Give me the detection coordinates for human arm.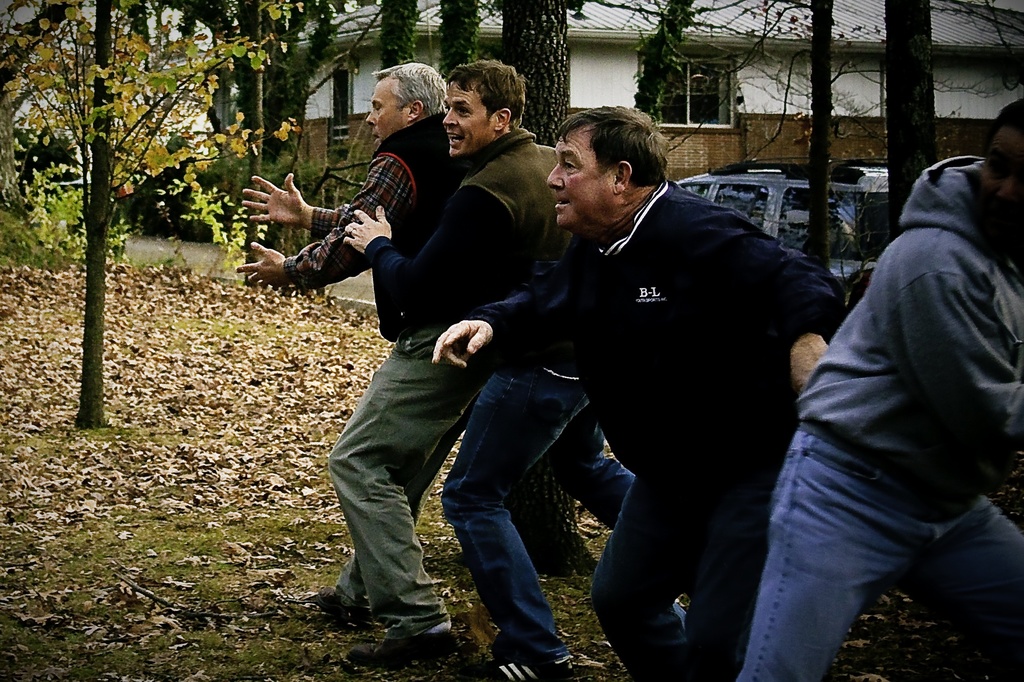
l=897, t=253, r=1019, b=450.
